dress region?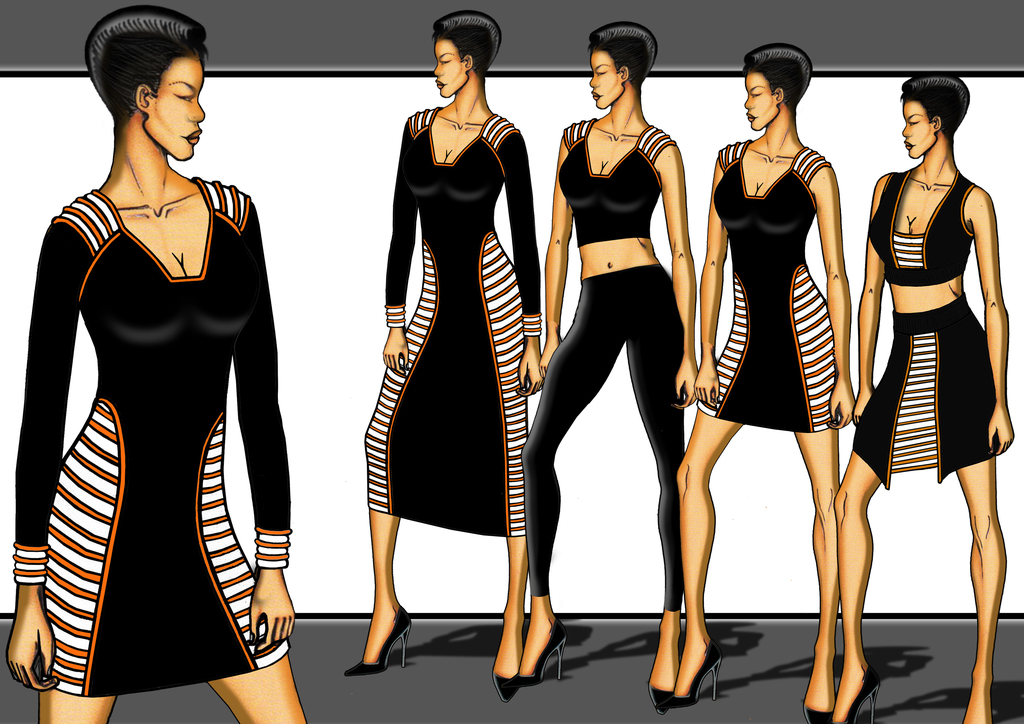
region(0, 168, 300, 694)
